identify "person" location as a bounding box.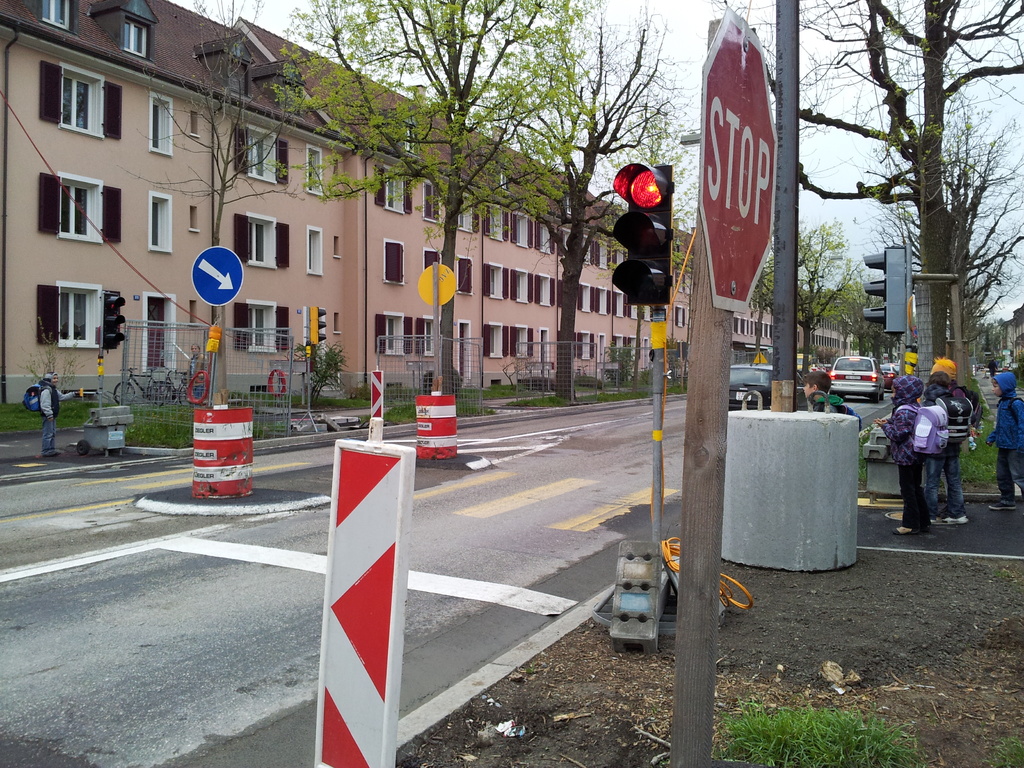
38,367,80,460.
